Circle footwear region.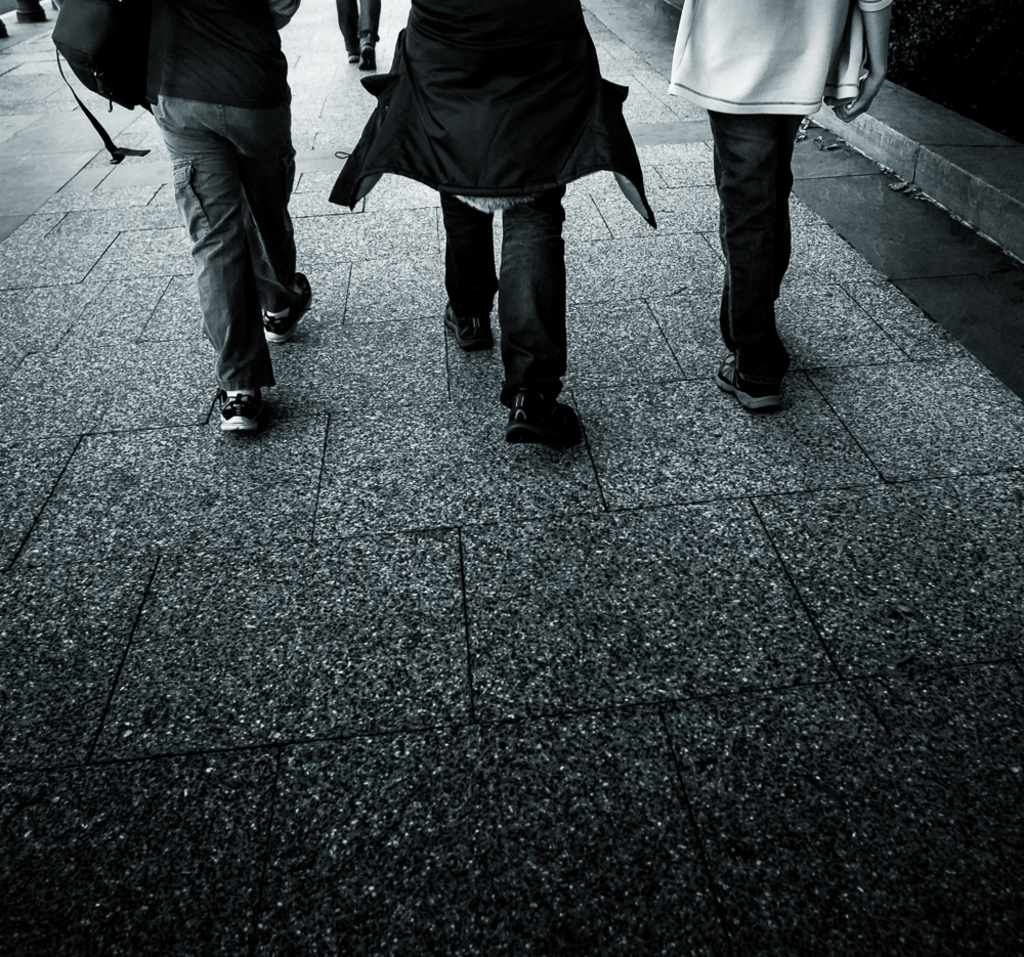
Region: BBox(341, 45, 374, 67).
